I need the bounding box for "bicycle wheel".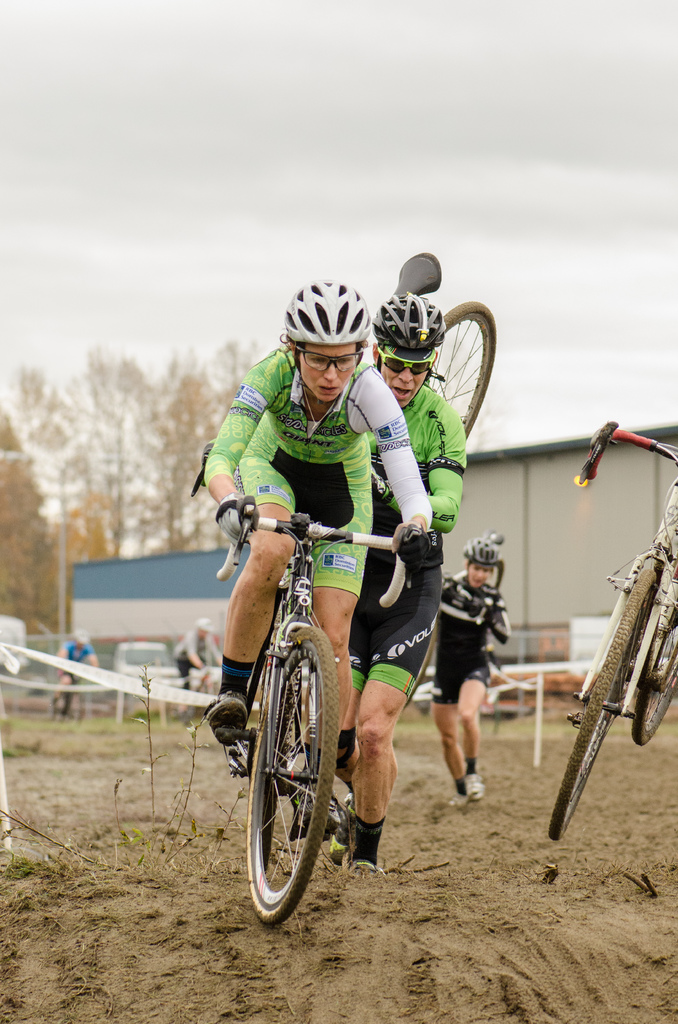
Here it is: (x1=546, y1=550, x2=667, y2=851).
